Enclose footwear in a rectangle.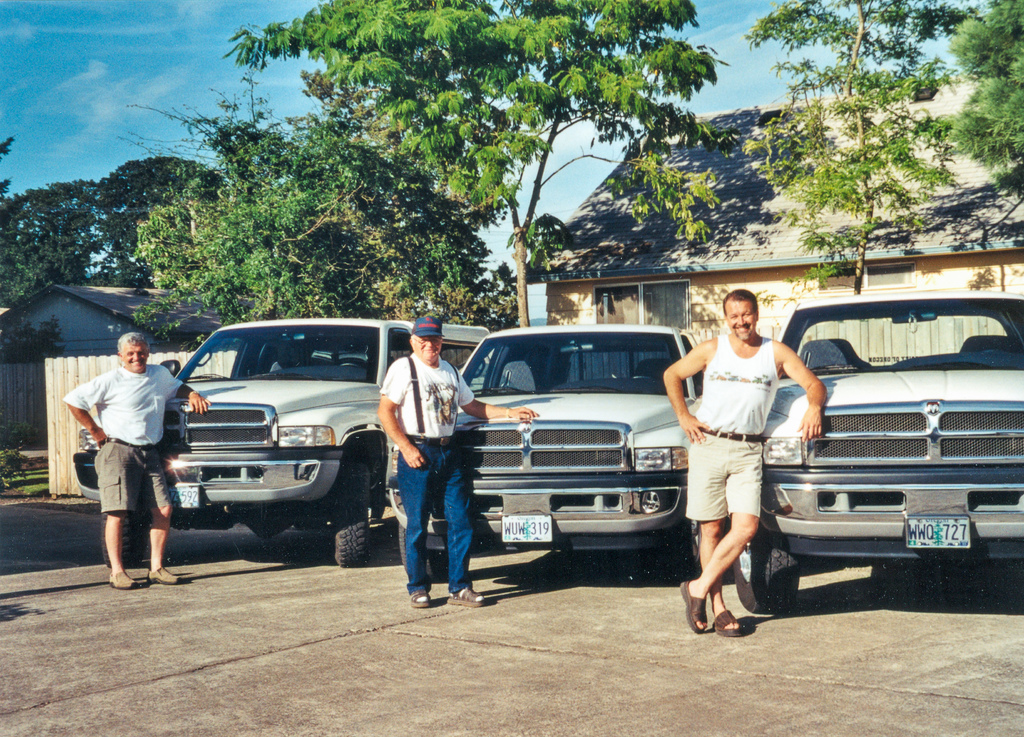
(left=676, top=579, right=712, bottom=633).
